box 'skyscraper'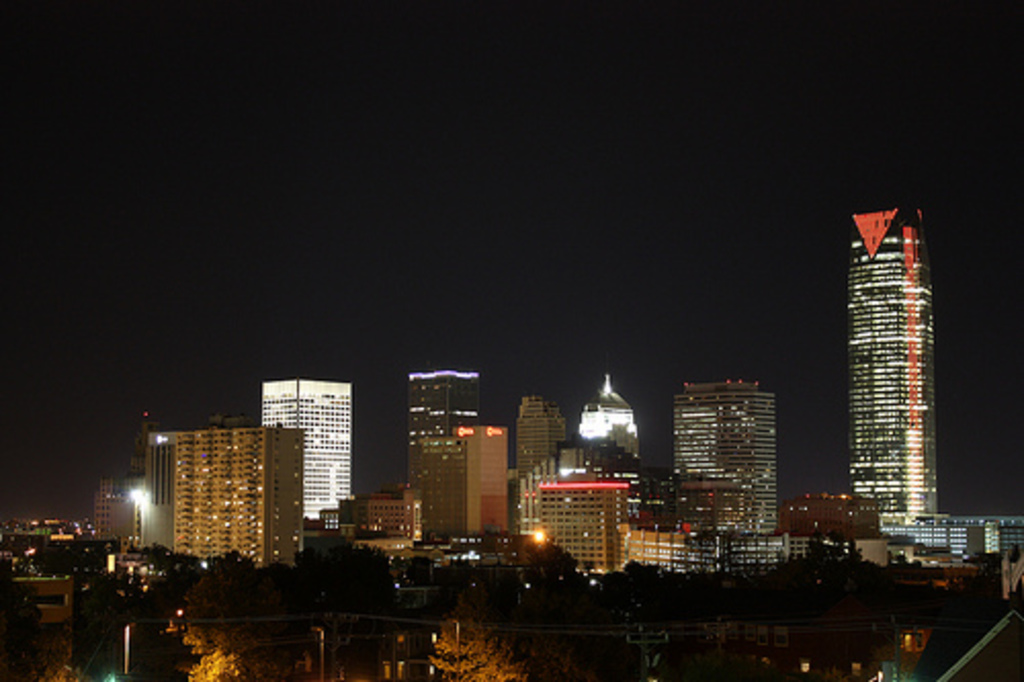
{"x1": 262, "y1": 375, "x2": 350, "y2": 489}
